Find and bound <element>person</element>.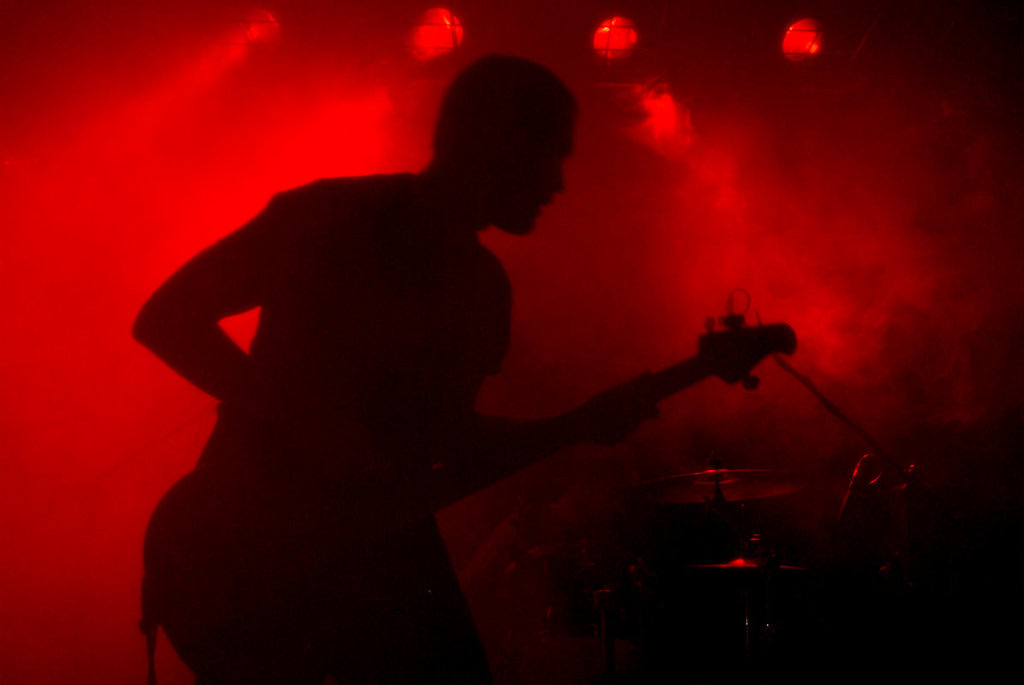
Bound: bbox(136, 42, 621, 653).
